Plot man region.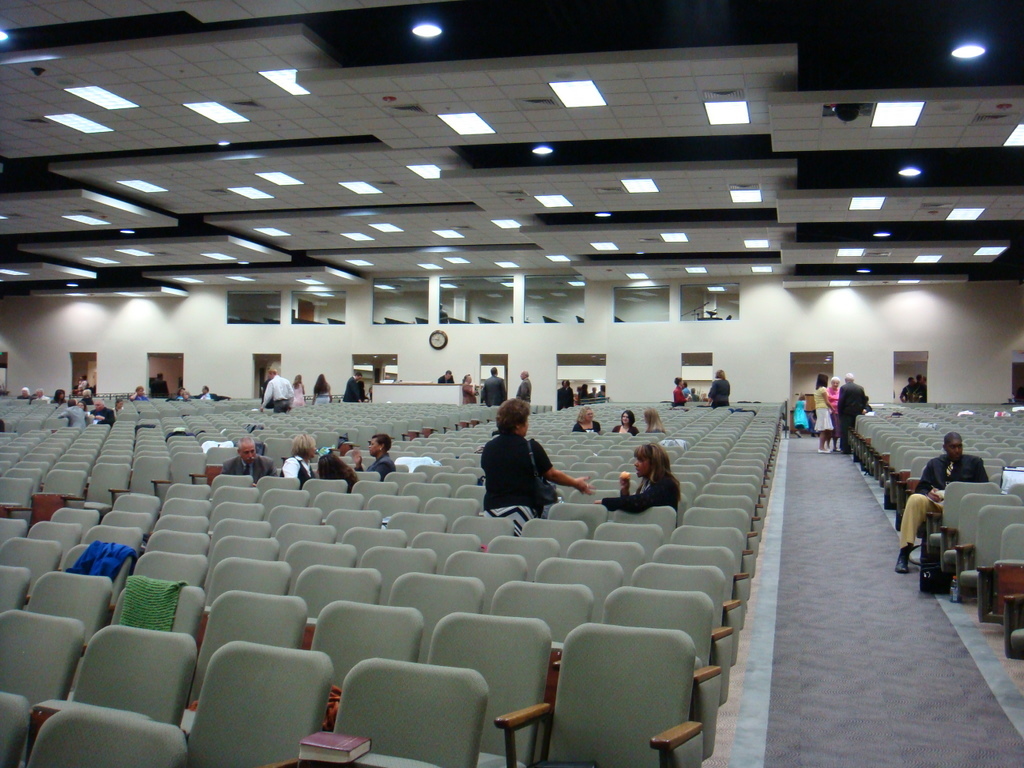
Plotted at 887, 429, 993, 572.
